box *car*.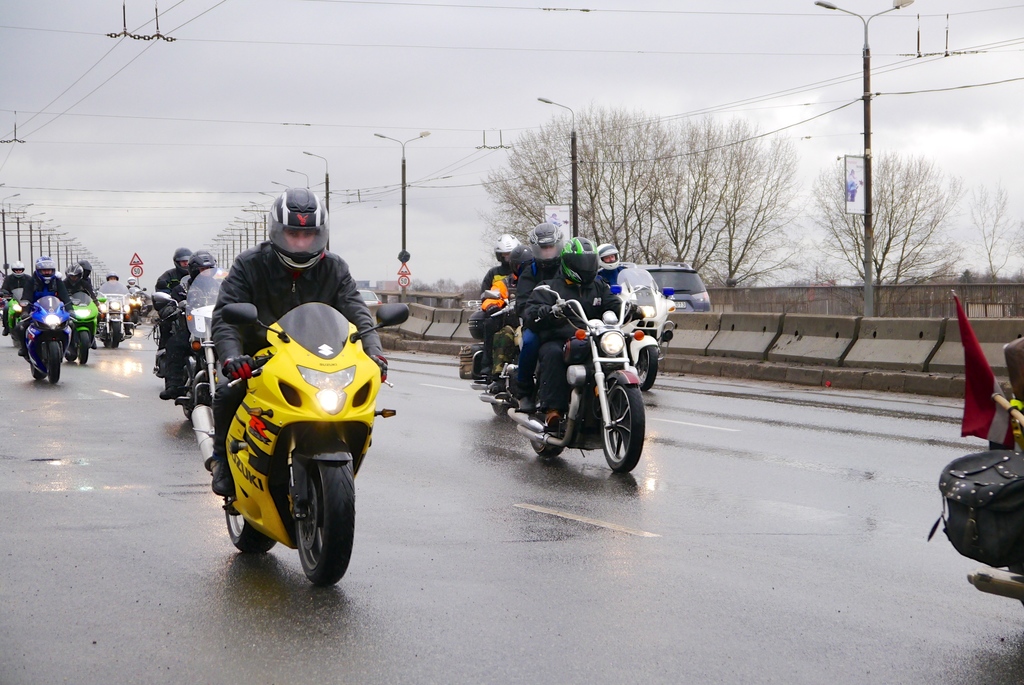
[x1=634, y1=255, x2=707, y2=309].
